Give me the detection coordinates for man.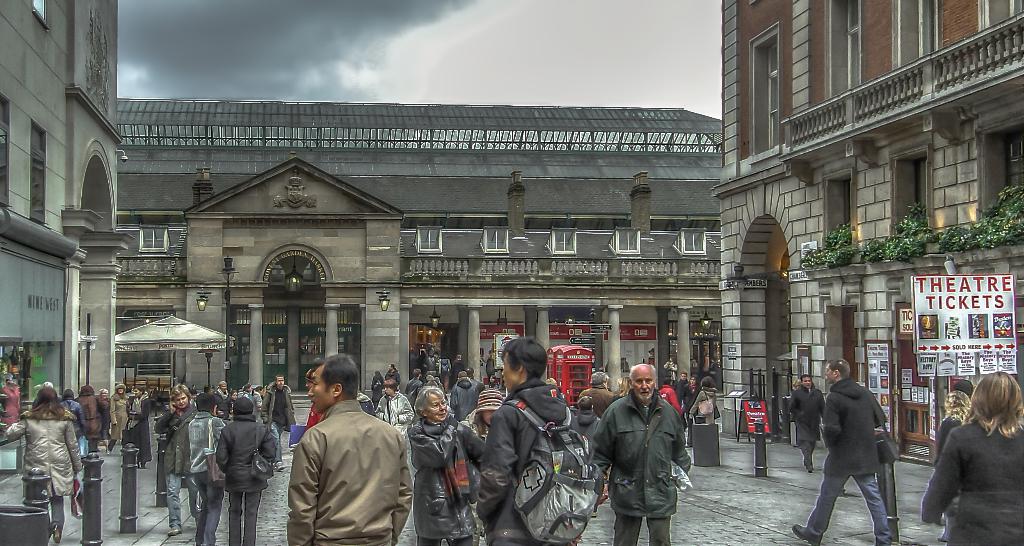
locate(579, 373, 615, 494).
